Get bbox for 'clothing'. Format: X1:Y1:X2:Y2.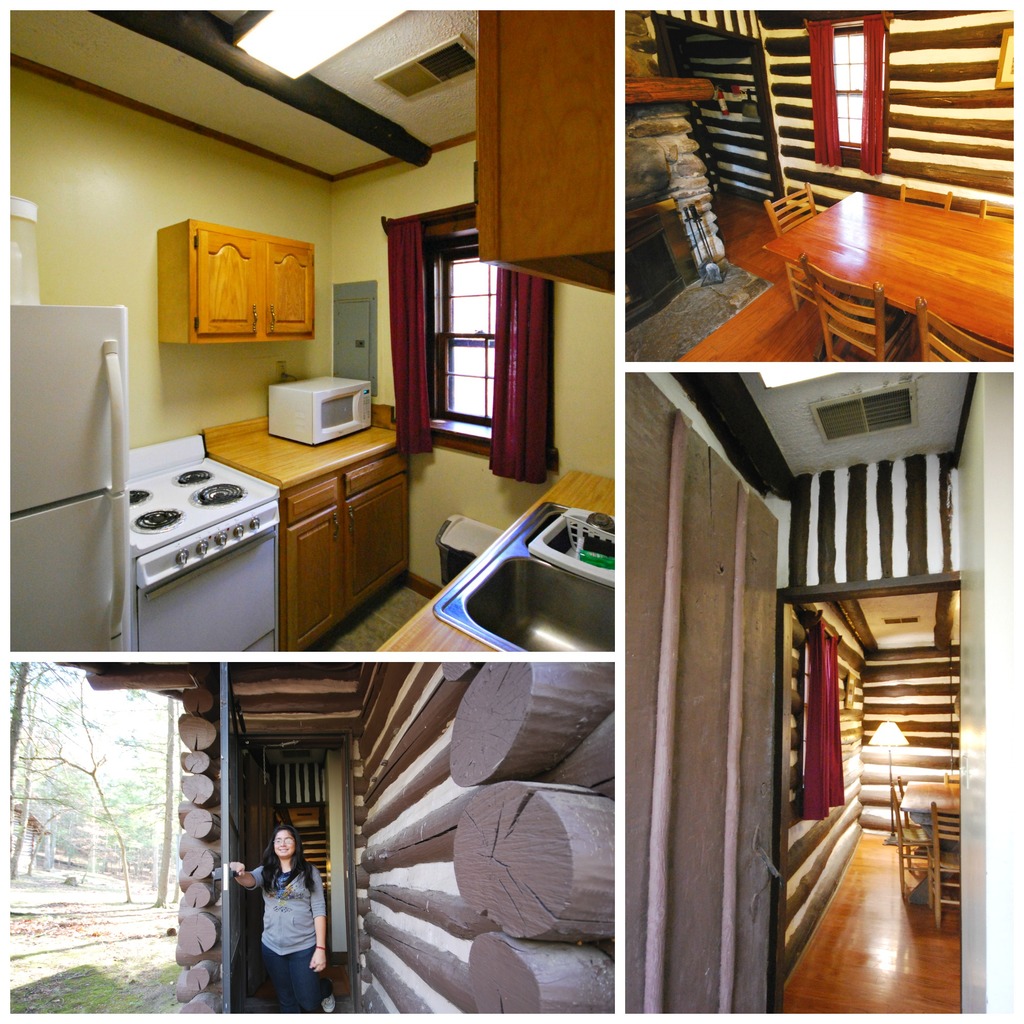
234:837:318:1013.
